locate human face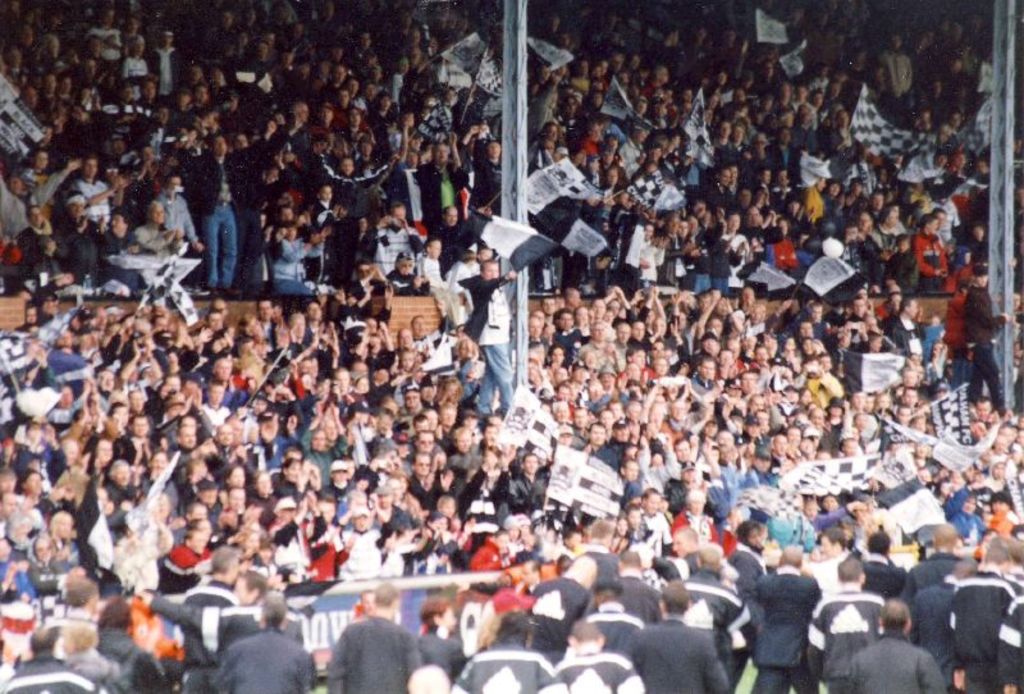
<region>475, 247, 494, 261</region>
